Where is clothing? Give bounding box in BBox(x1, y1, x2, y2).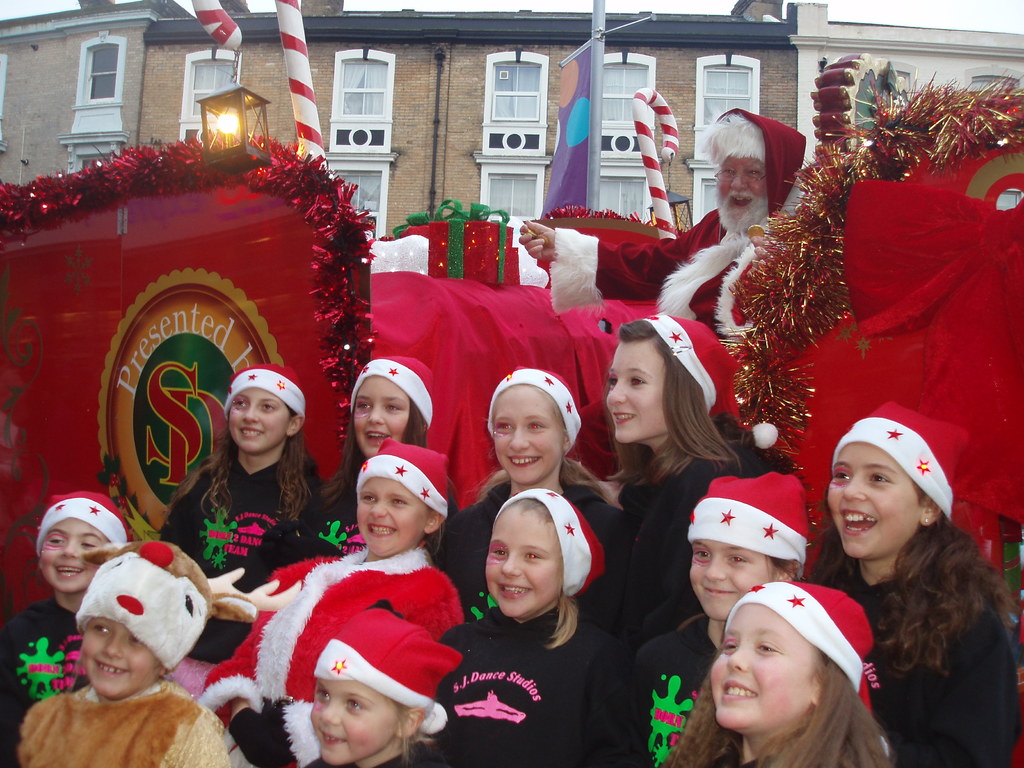
BBox(807, 538, 1023, 767).
